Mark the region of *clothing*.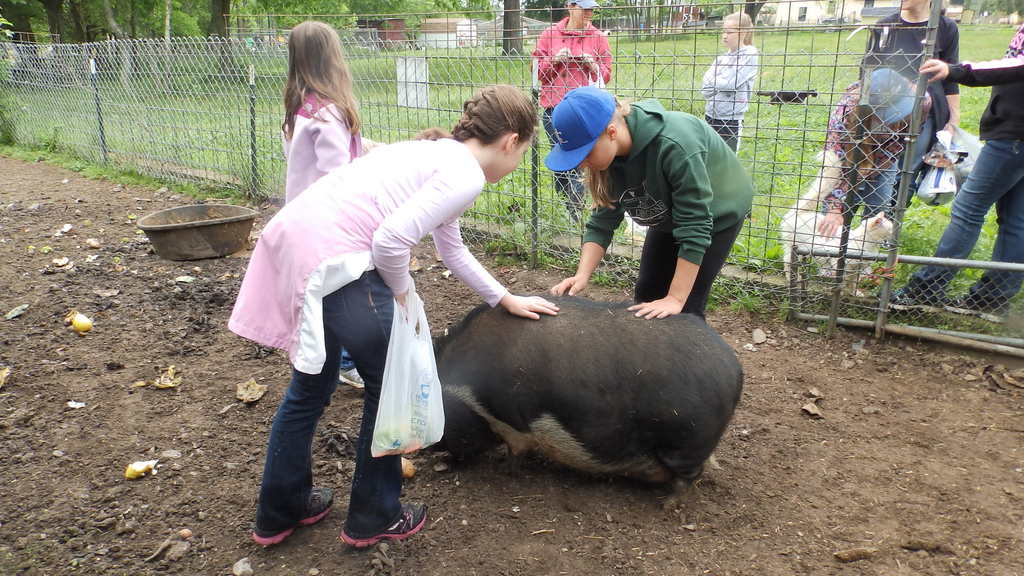
Region: [828, 87, 932, 218].
